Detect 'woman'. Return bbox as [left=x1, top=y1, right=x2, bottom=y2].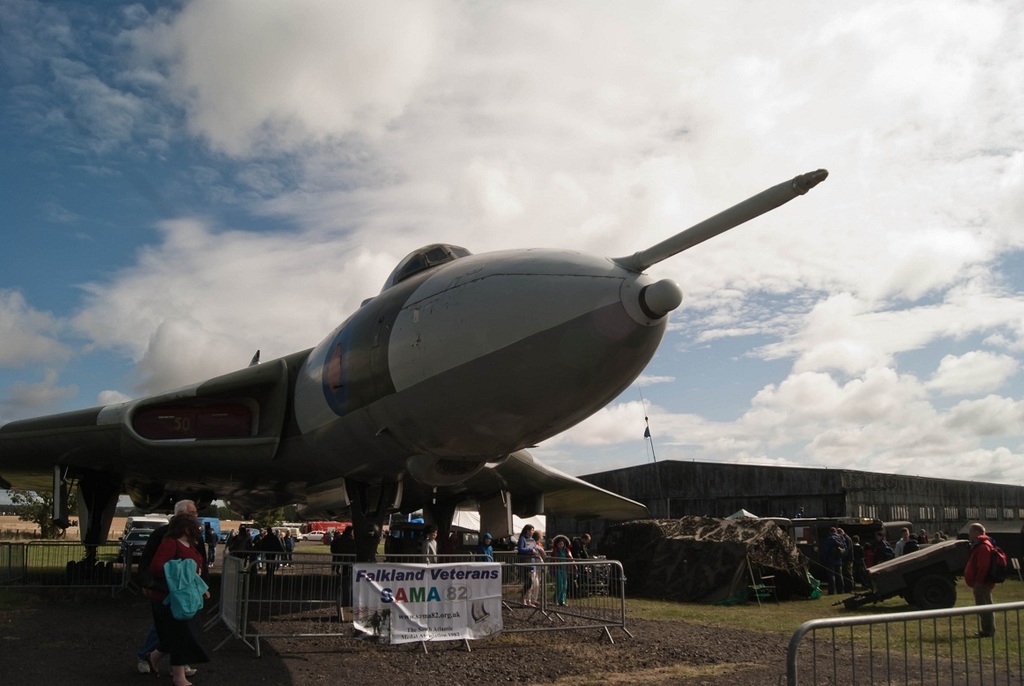
[left=521, top=523, right=538, bottom=600].
